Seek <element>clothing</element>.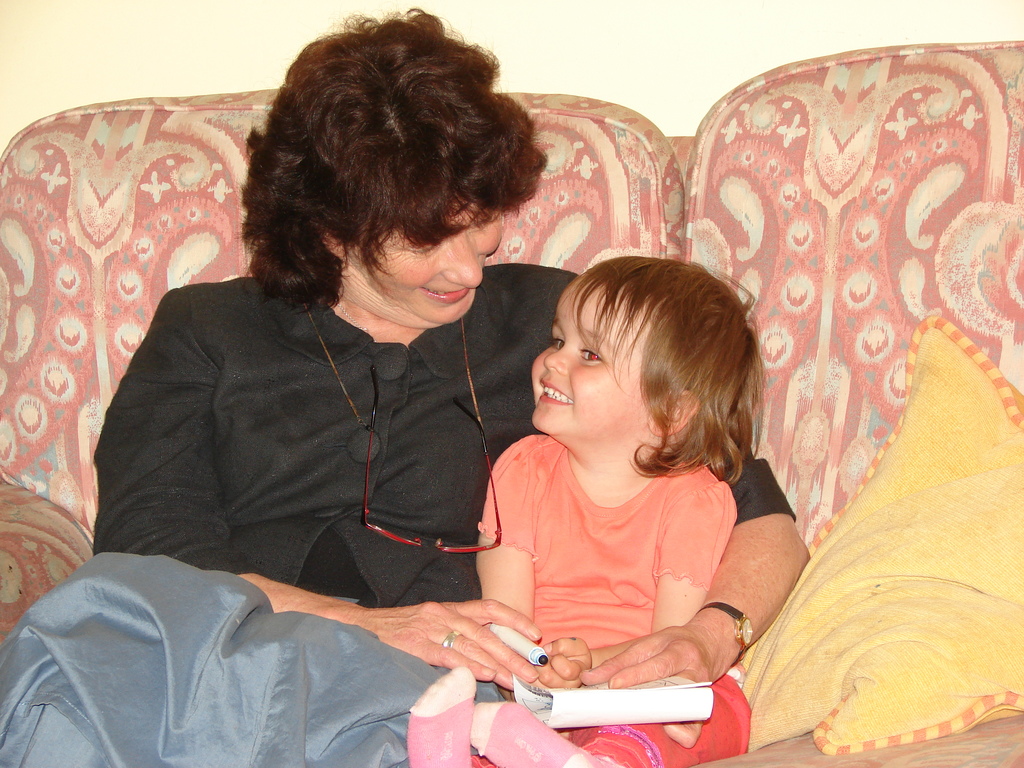
left=77, top=216, right=558, bottom=650.
